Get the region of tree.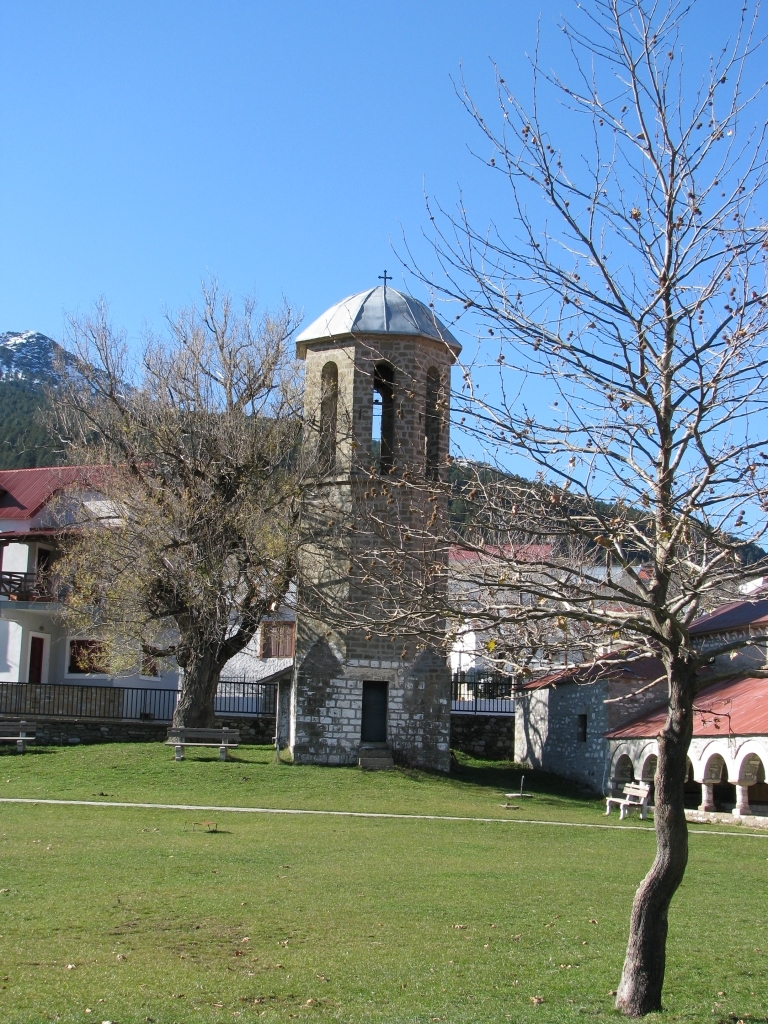
(0,365,60,448).
